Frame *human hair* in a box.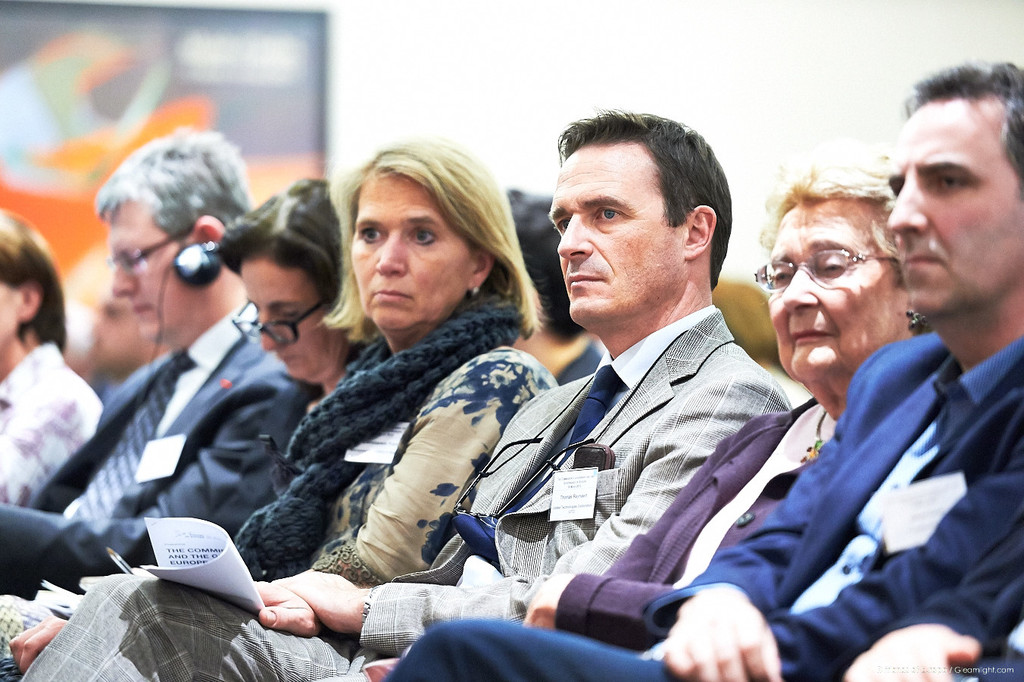
(757,152,906,288).
